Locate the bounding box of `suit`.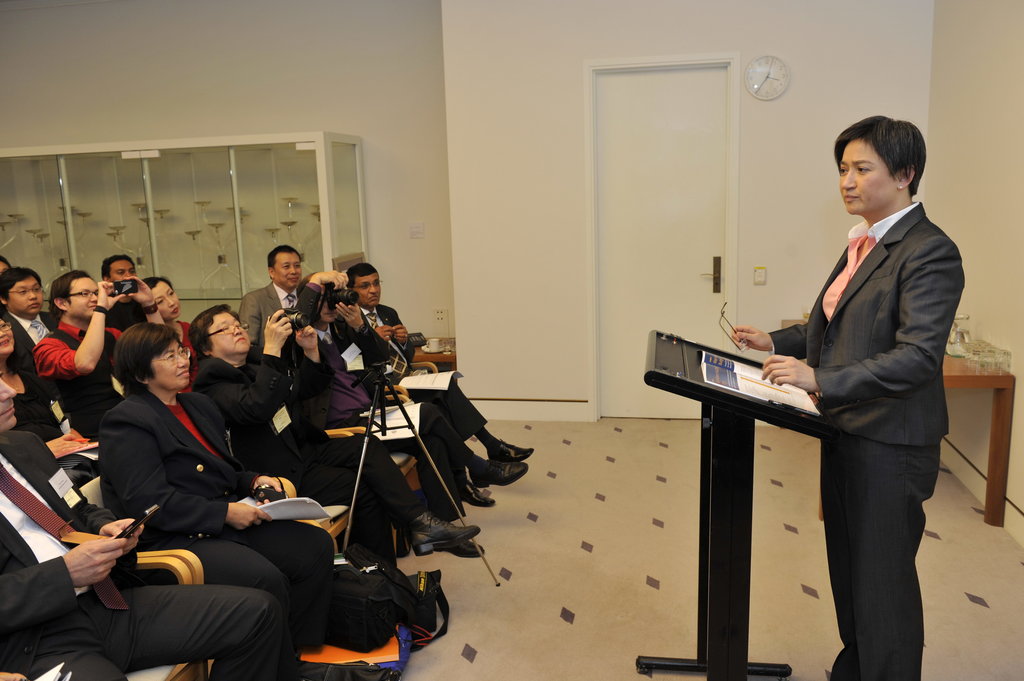
Bounding box: [767, 110, 969, 672].
